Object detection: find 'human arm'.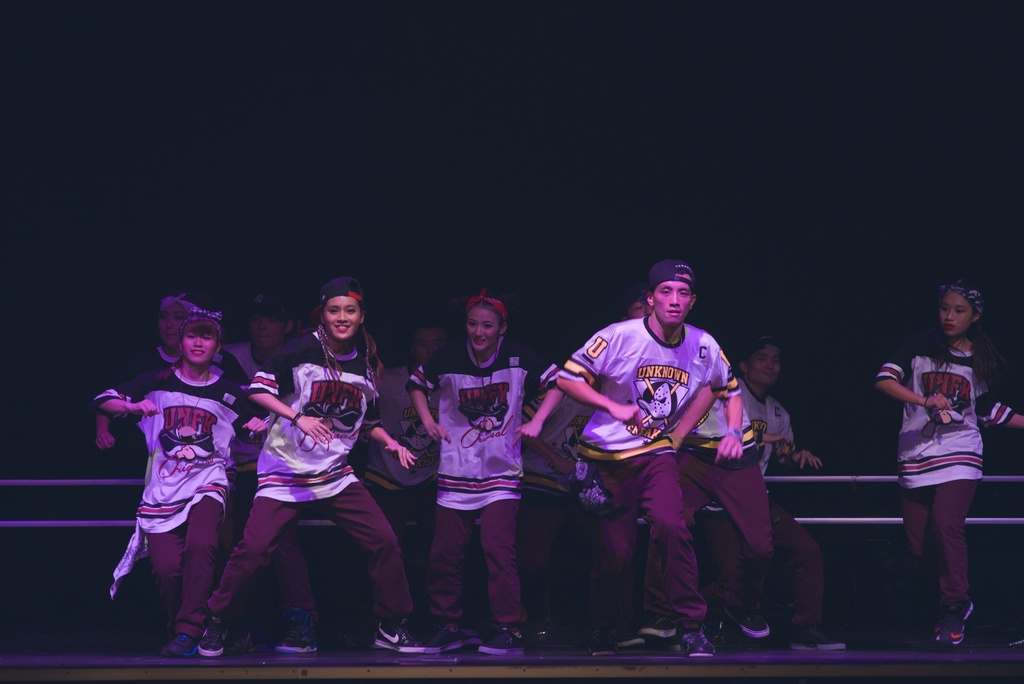
bbox(361, 370, 417, 471).
